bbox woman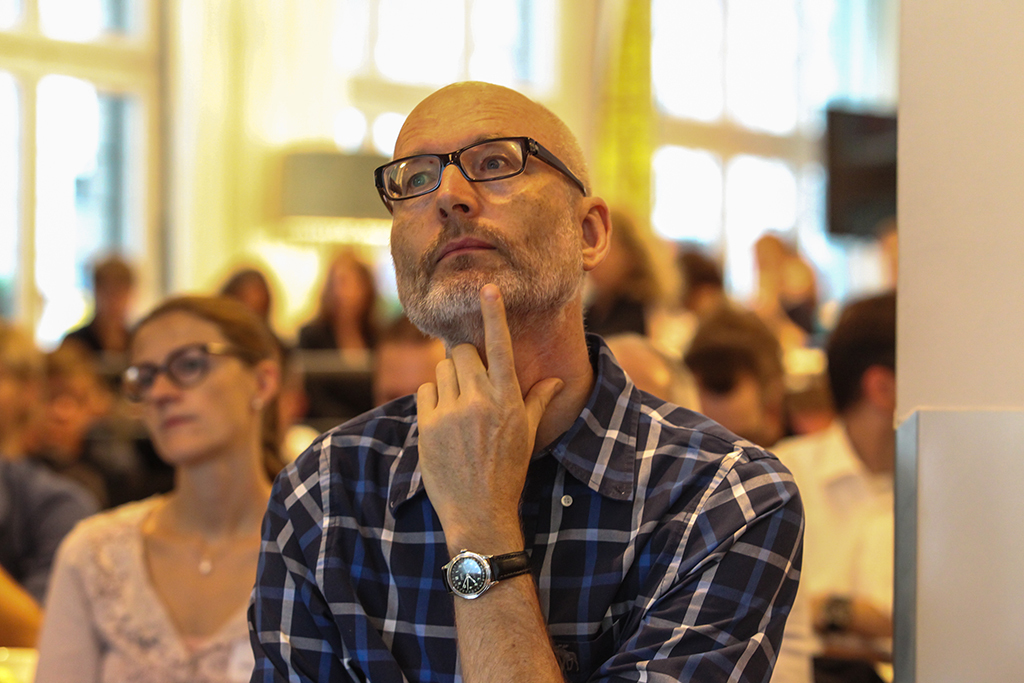
x1=34 y1=293 x2=335 y2=682
